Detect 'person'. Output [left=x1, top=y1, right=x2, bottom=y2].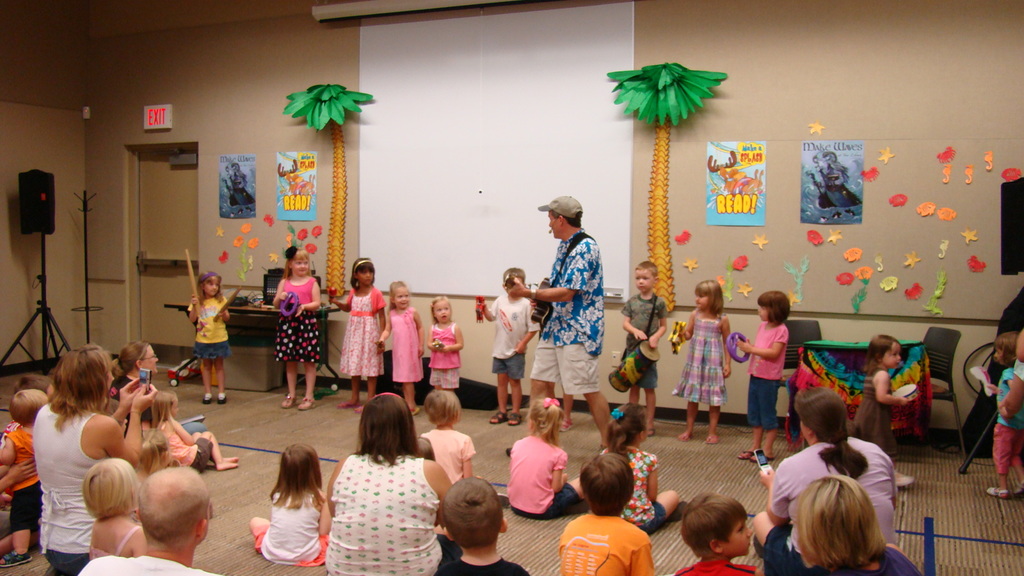
[left=615, top=256, right=673, bottom=436].
